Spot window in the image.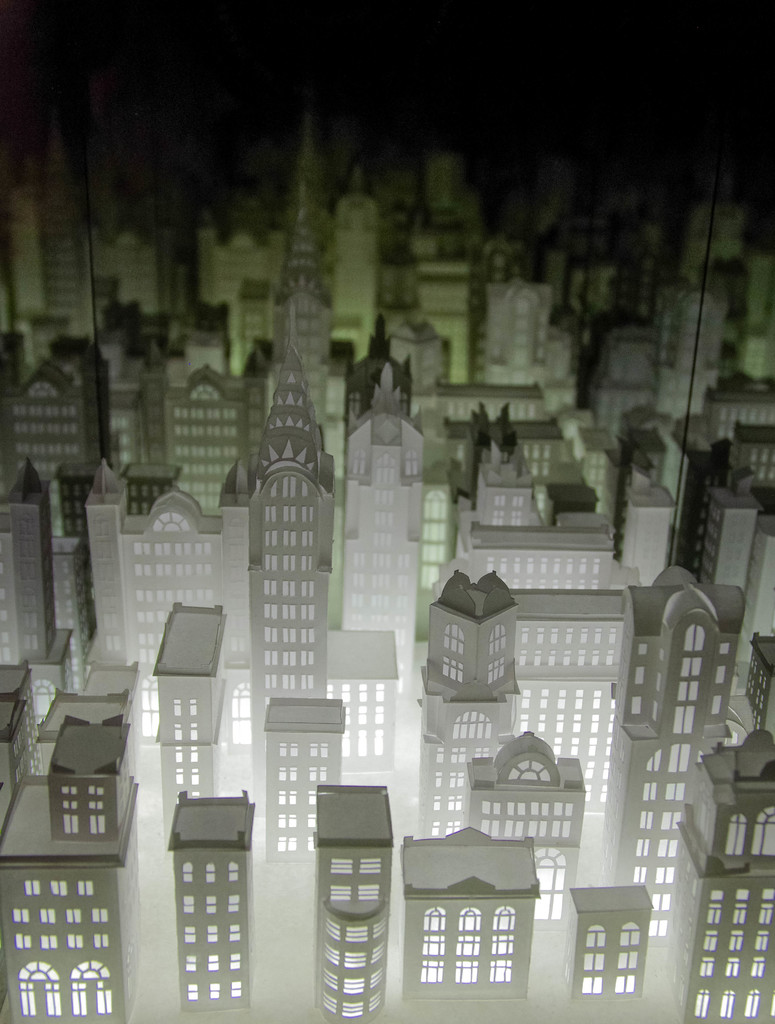
window found at [578,631,591,643].
